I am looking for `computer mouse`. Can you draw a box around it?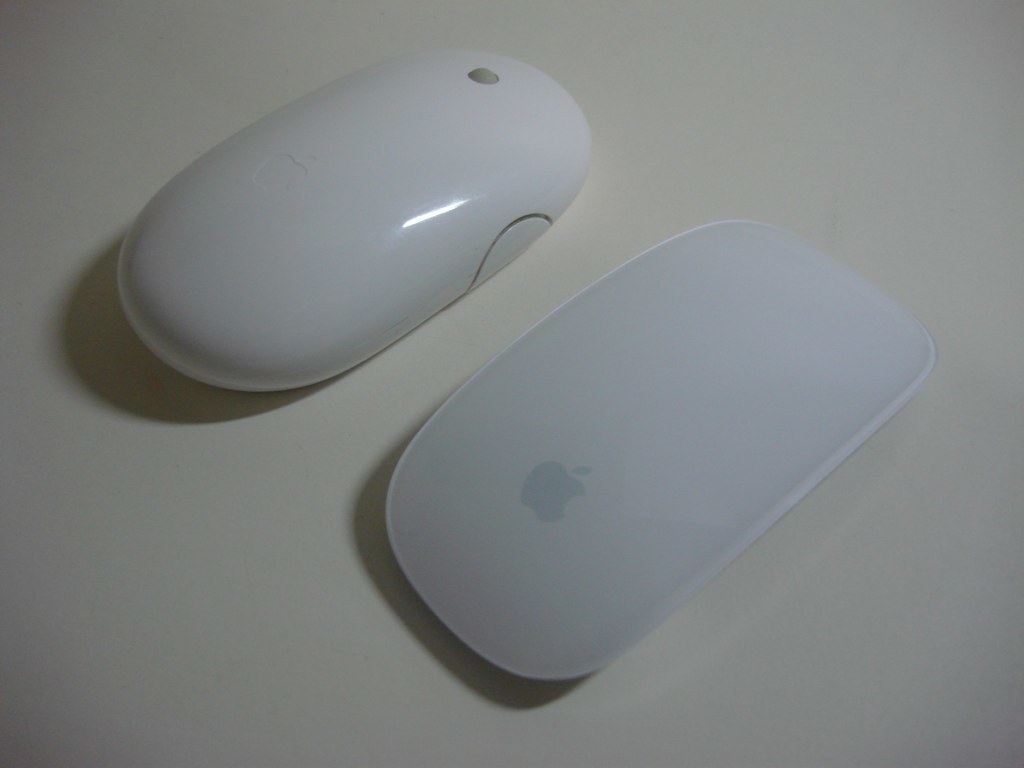
Sure, the bounding box is box(114, 35, 598, 394).
